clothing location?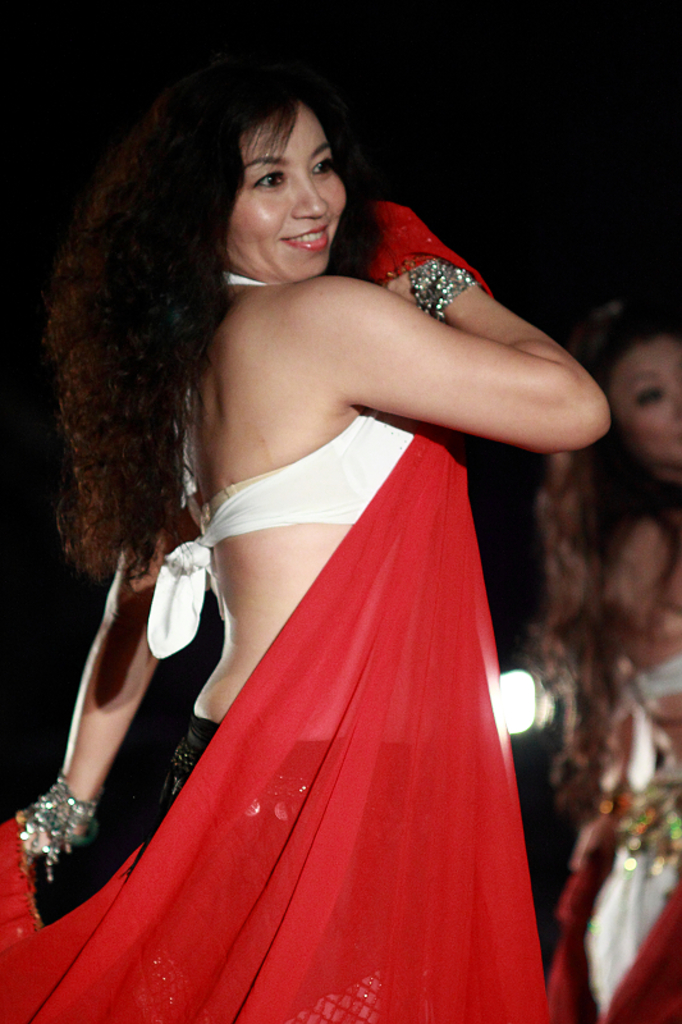
rect(548, 575, 681, 1023)
